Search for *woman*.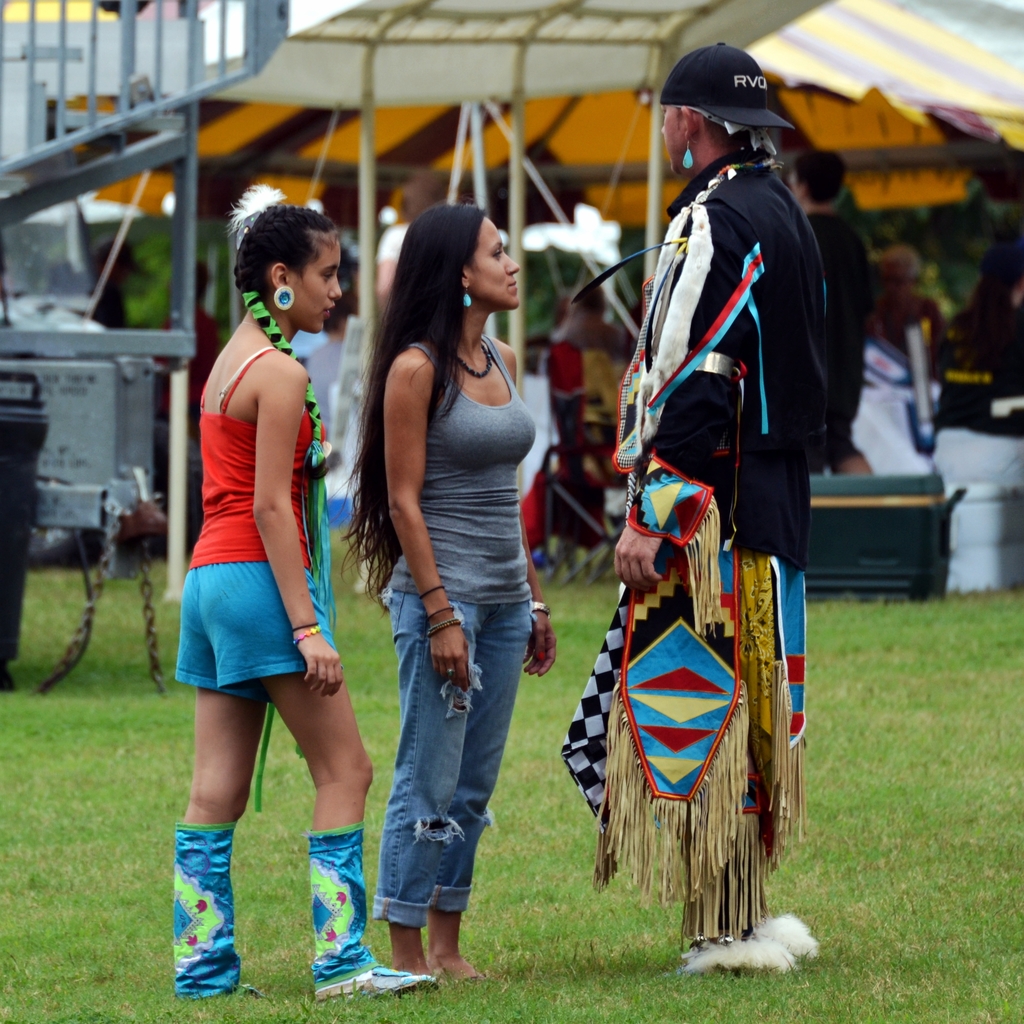
Found at rect(873, 250, 947, 379).
